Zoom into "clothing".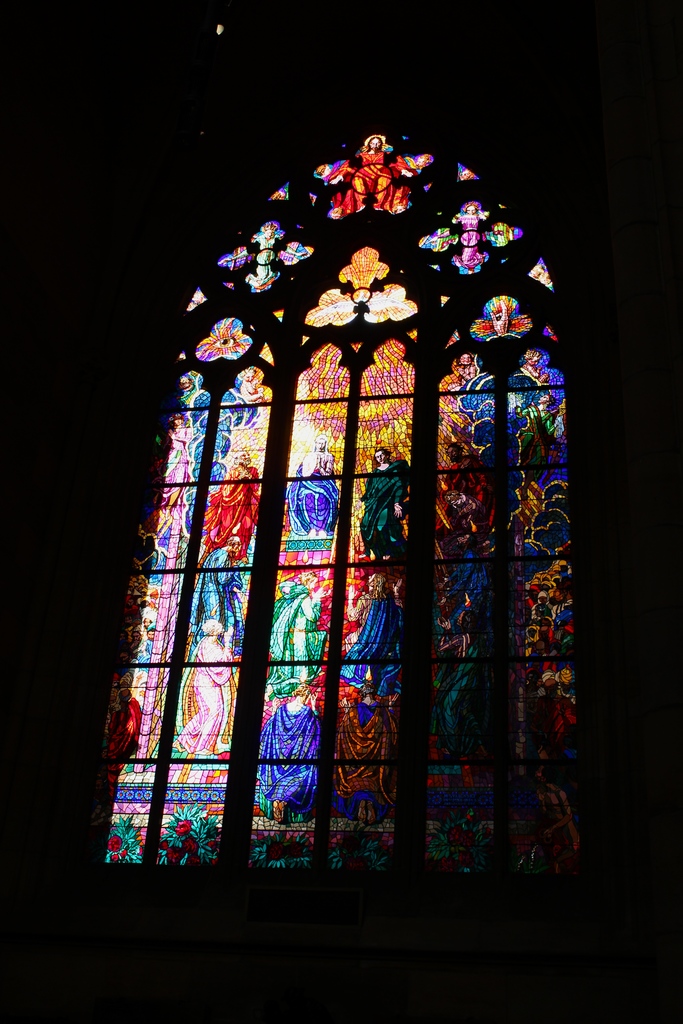
Zoom target: (left=331, top=698, right=399, bottom=826).
